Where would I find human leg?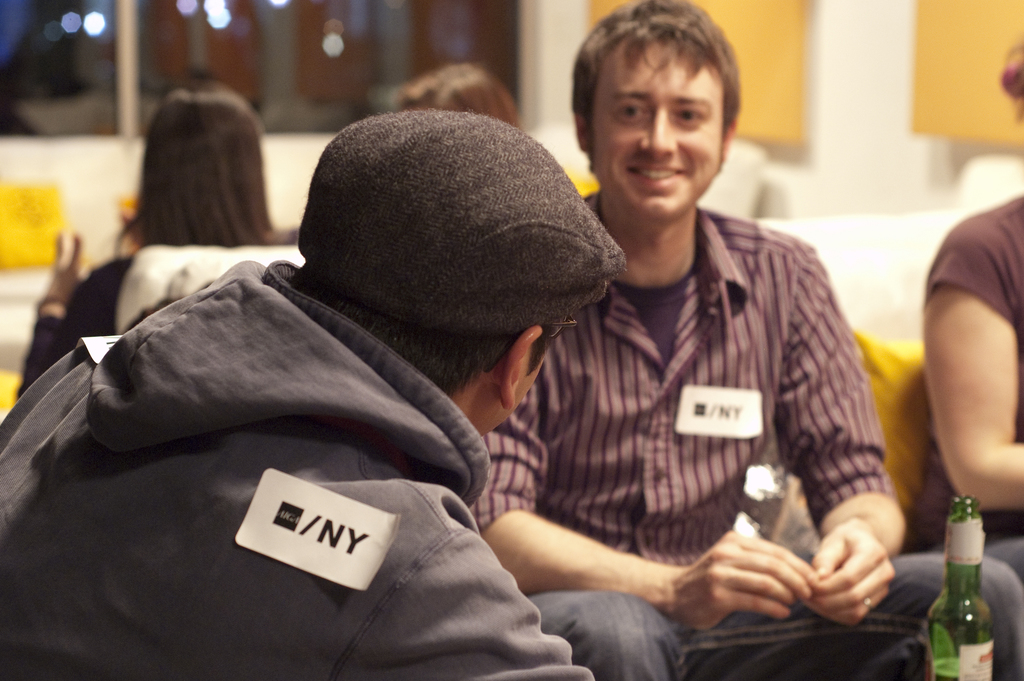
At region(523, 574, 724, 669).
